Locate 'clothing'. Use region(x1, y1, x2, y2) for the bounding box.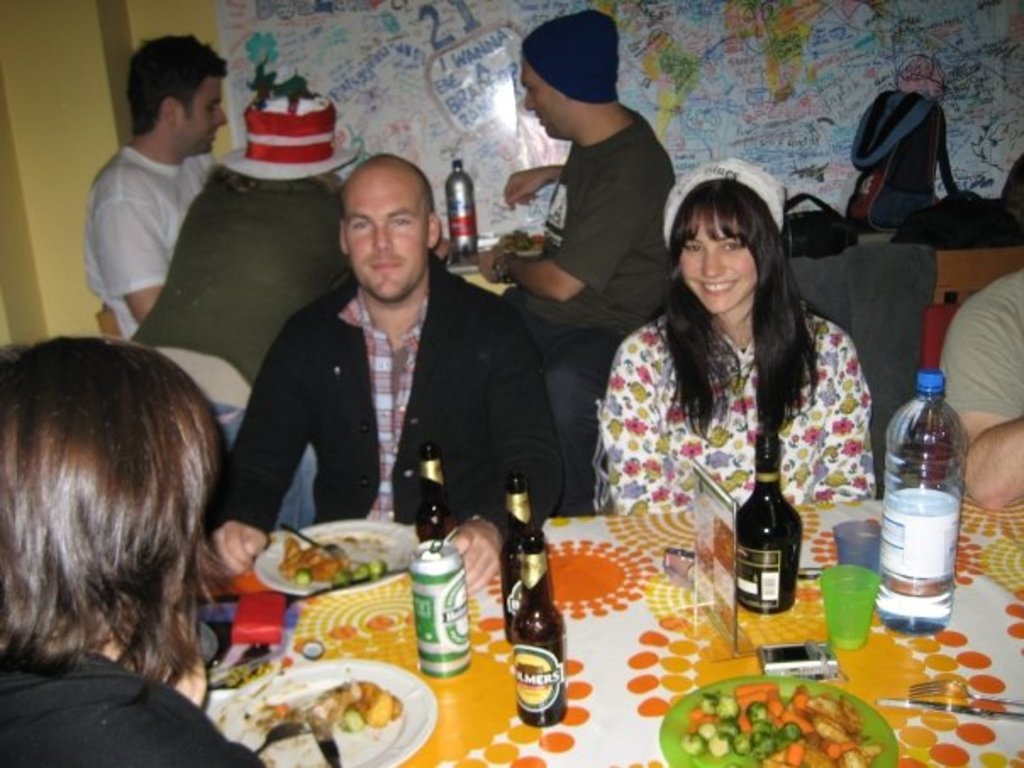
region(81, 153, 220, 344).
